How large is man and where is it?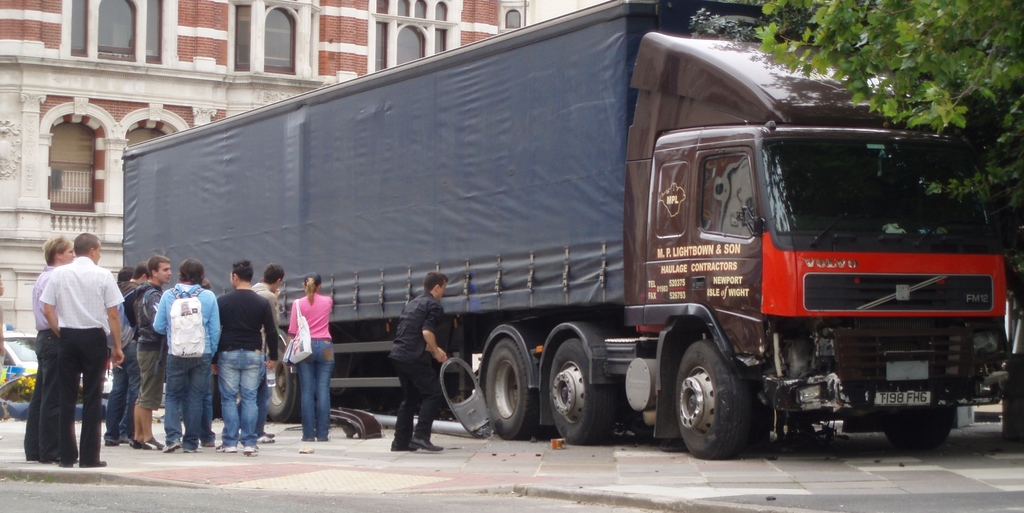
Bounding box: 246:254:280:433.
